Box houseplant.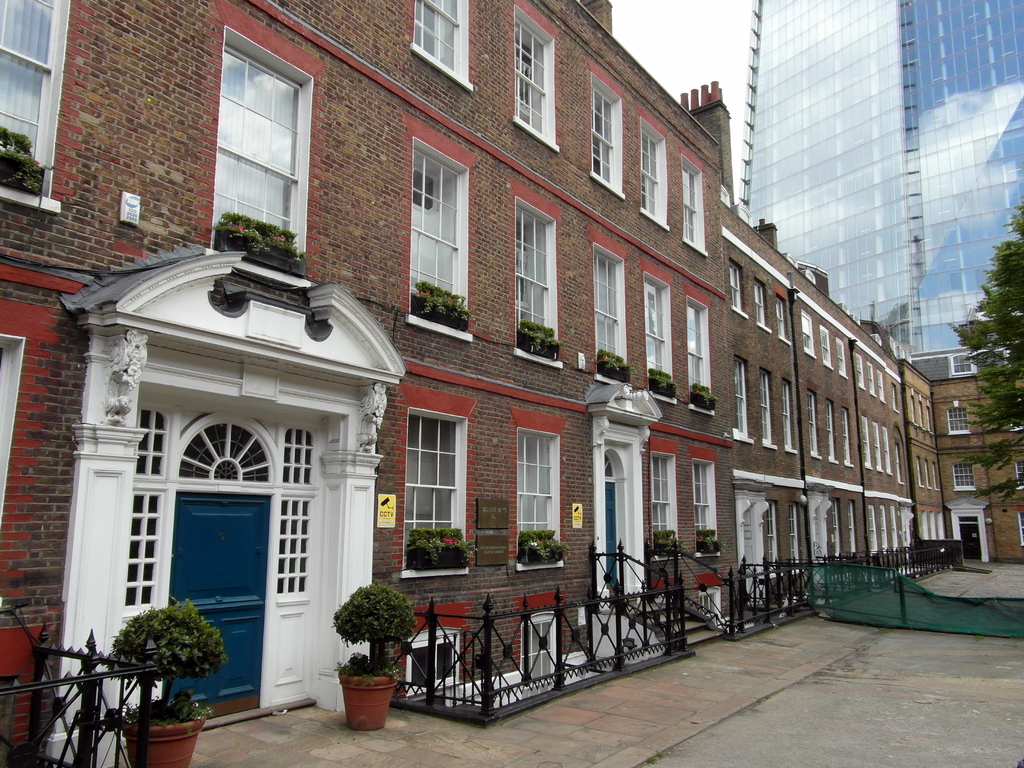
left=694, top=527, right=725, bottom=554.
